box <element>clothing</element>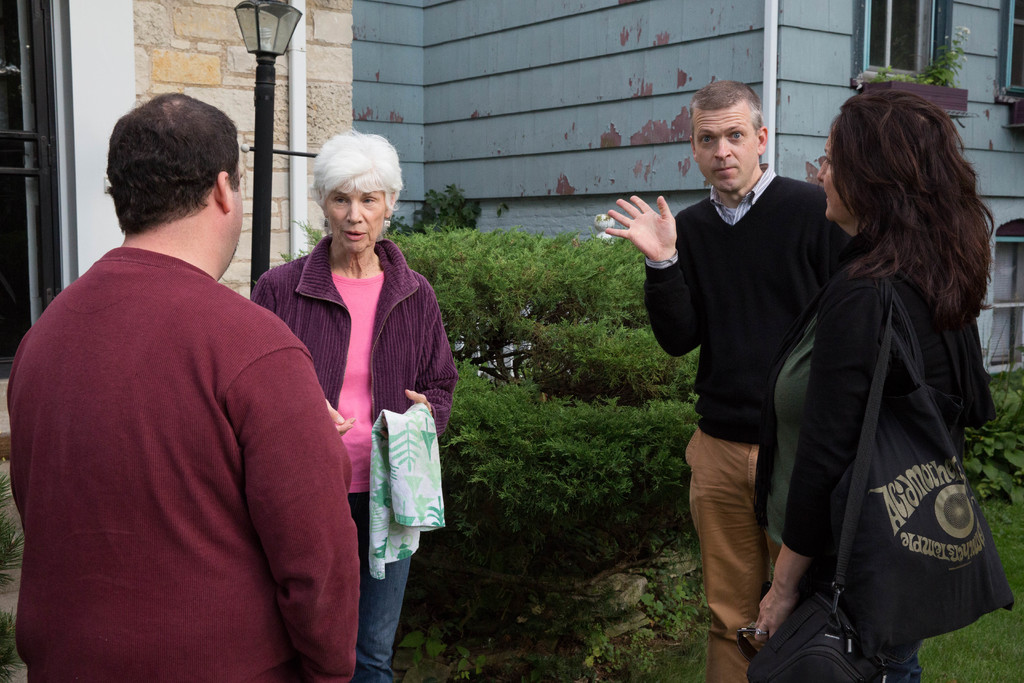
select_region(31, 191, 337, 682)
